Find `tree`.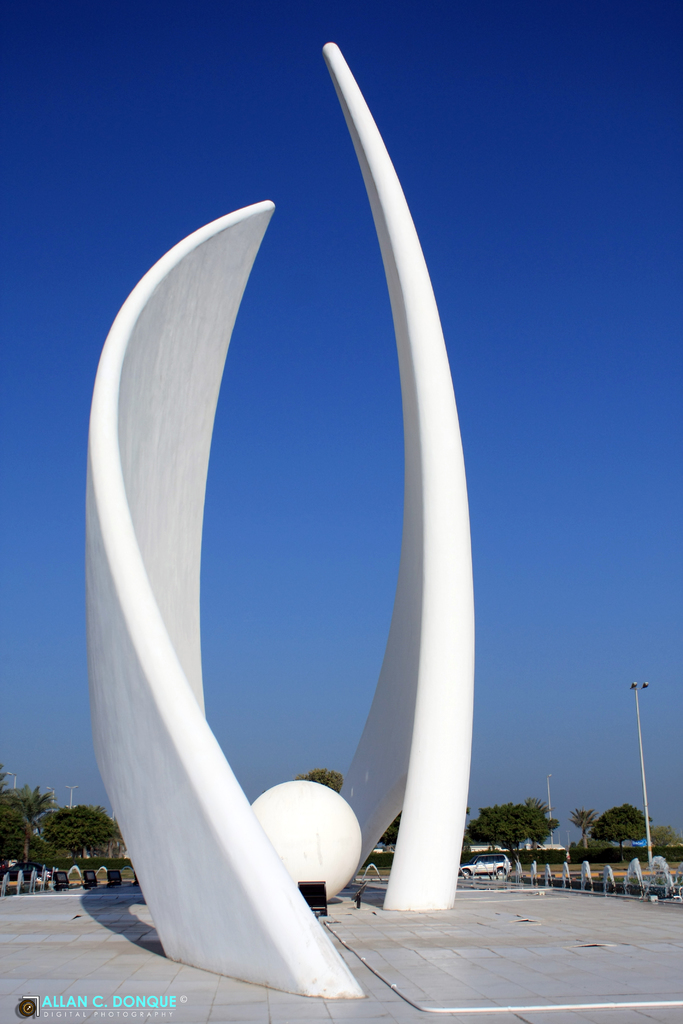
582, 799, 657, 843.
